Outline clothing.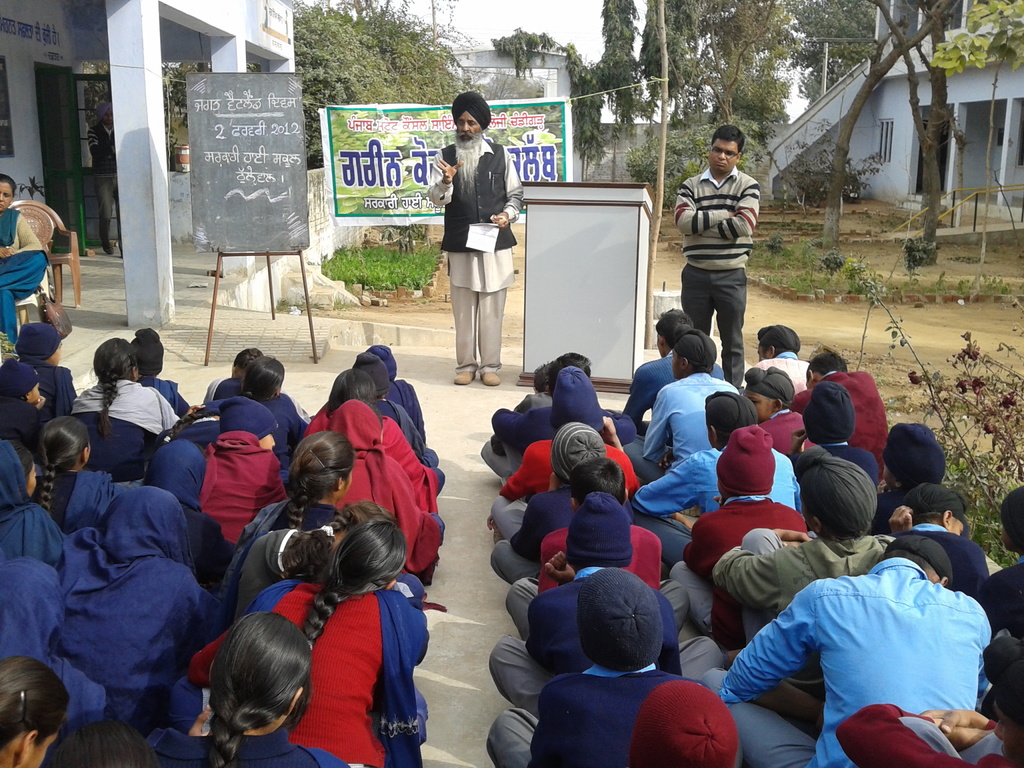
Outline: box=[424, 138, 521, 372].
